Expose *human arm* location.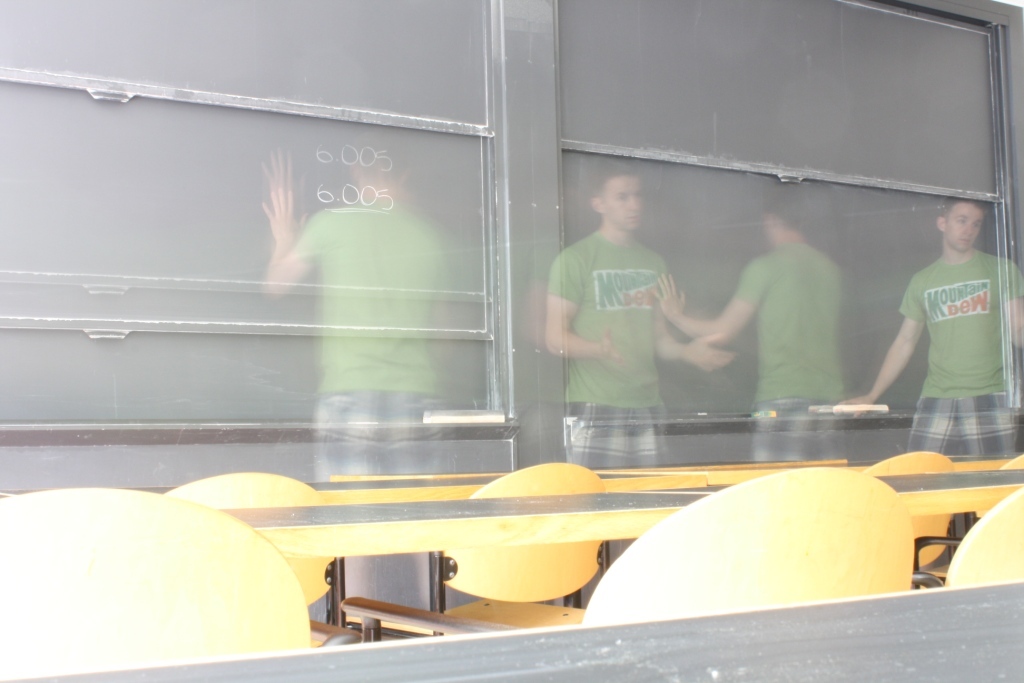
Exposed at {"left": 1001, "top": 260, "right": 1023, "bottom": 350}.
